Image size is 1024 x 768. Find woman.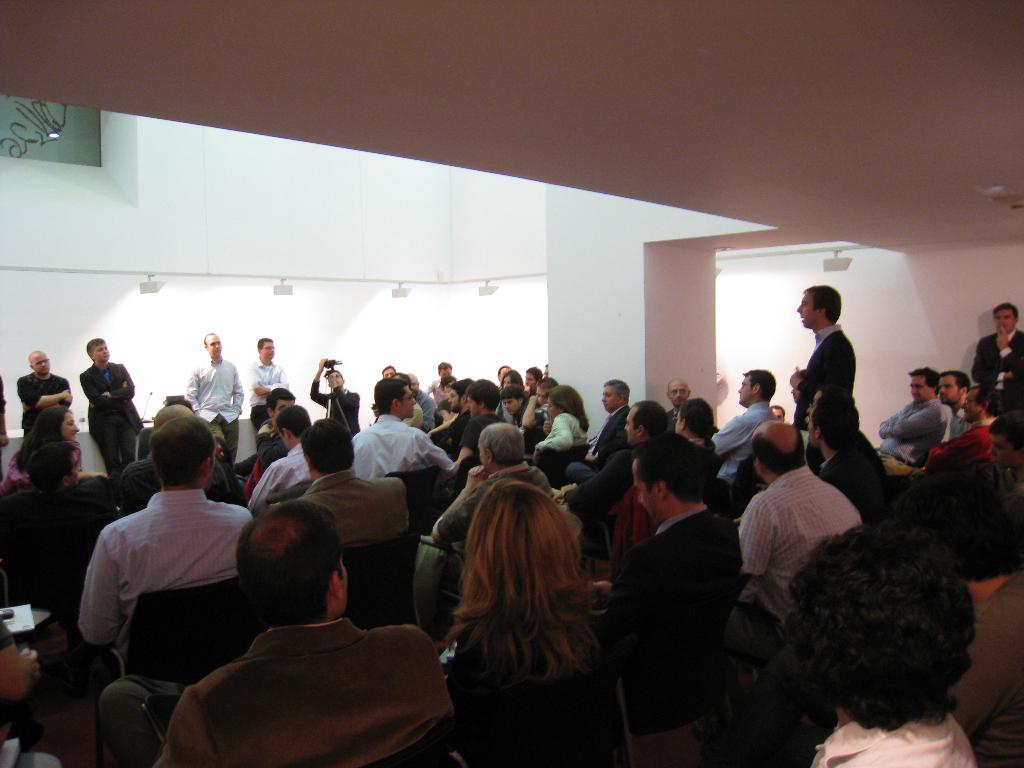
0/404/87/490.
